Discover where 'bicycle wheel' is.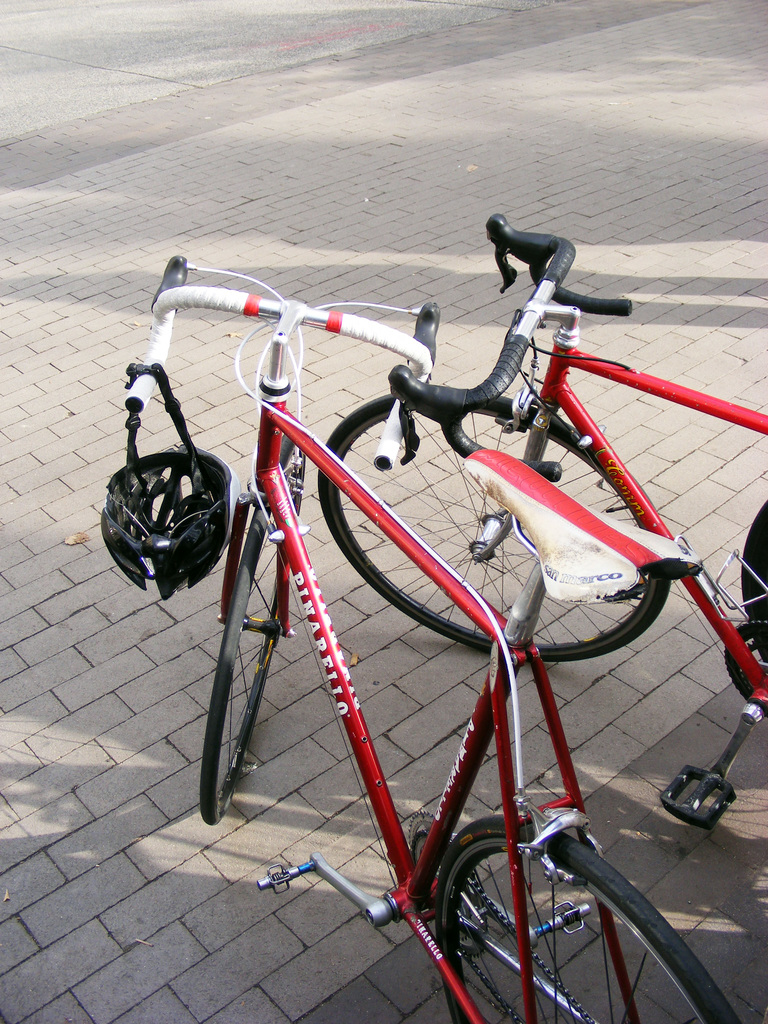
Discovered at bbox=(202, 445, 298, 824).
